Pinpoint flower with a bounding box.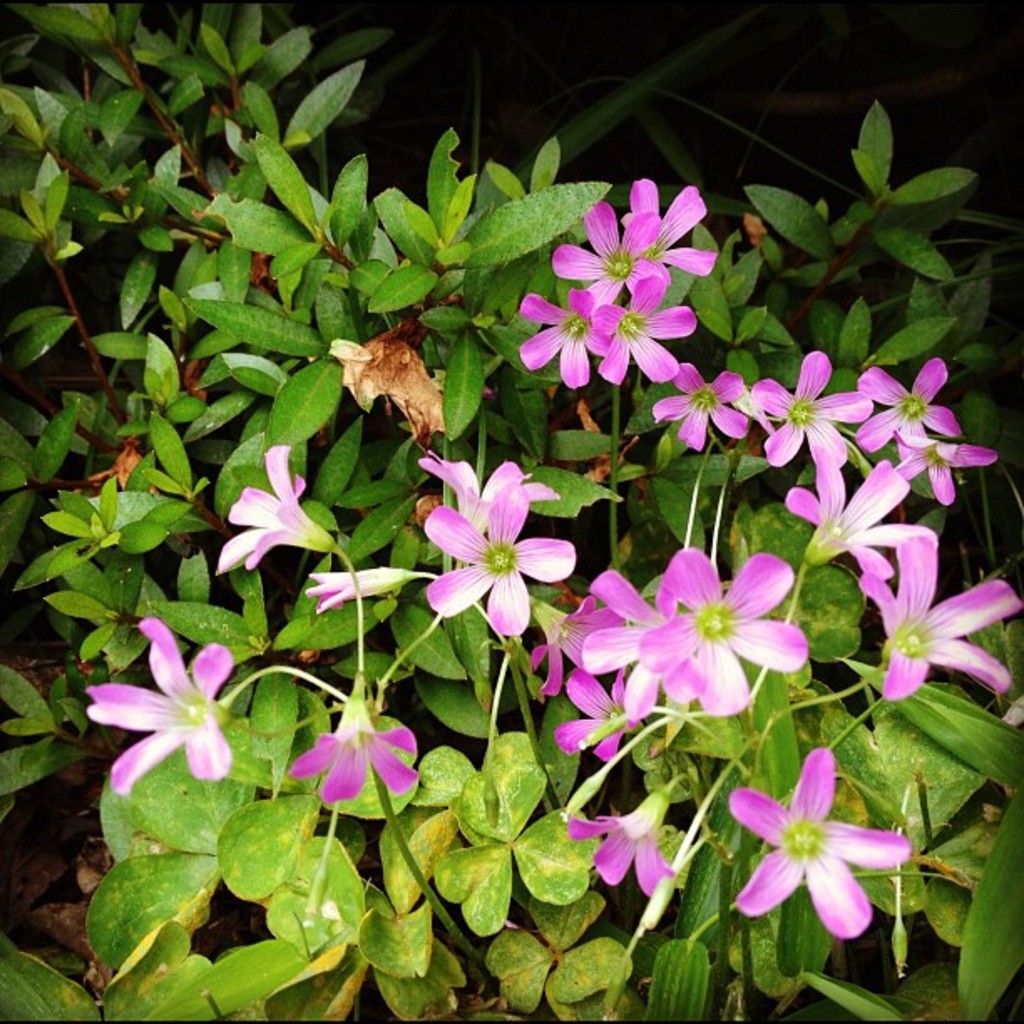
293 699 418 803.
